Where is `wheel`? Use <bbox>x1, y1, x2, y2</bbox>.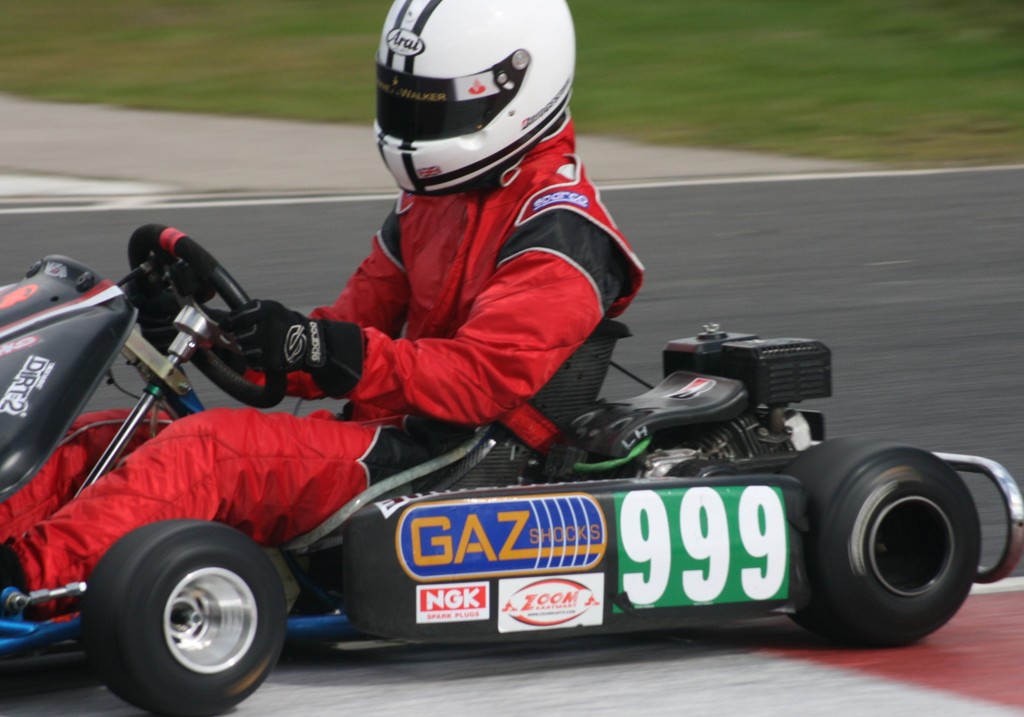
<bbox>783, 433, 986, 654</bbox>.
